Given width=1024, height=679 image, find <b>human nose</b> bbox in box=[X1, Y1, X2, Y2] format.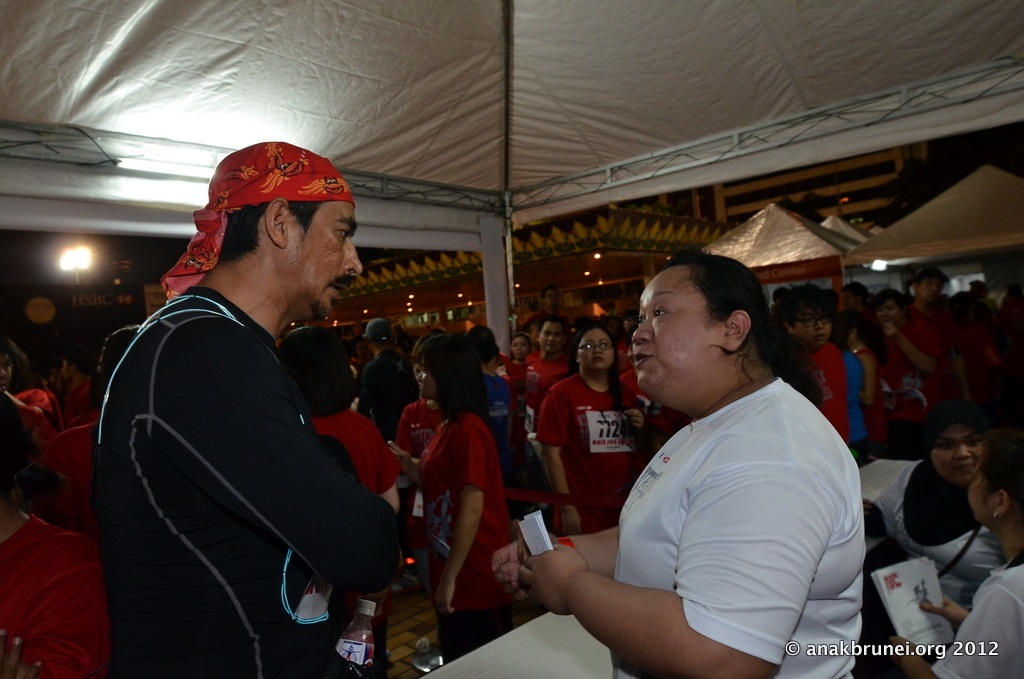
box=[956, 441, 968, 461].
